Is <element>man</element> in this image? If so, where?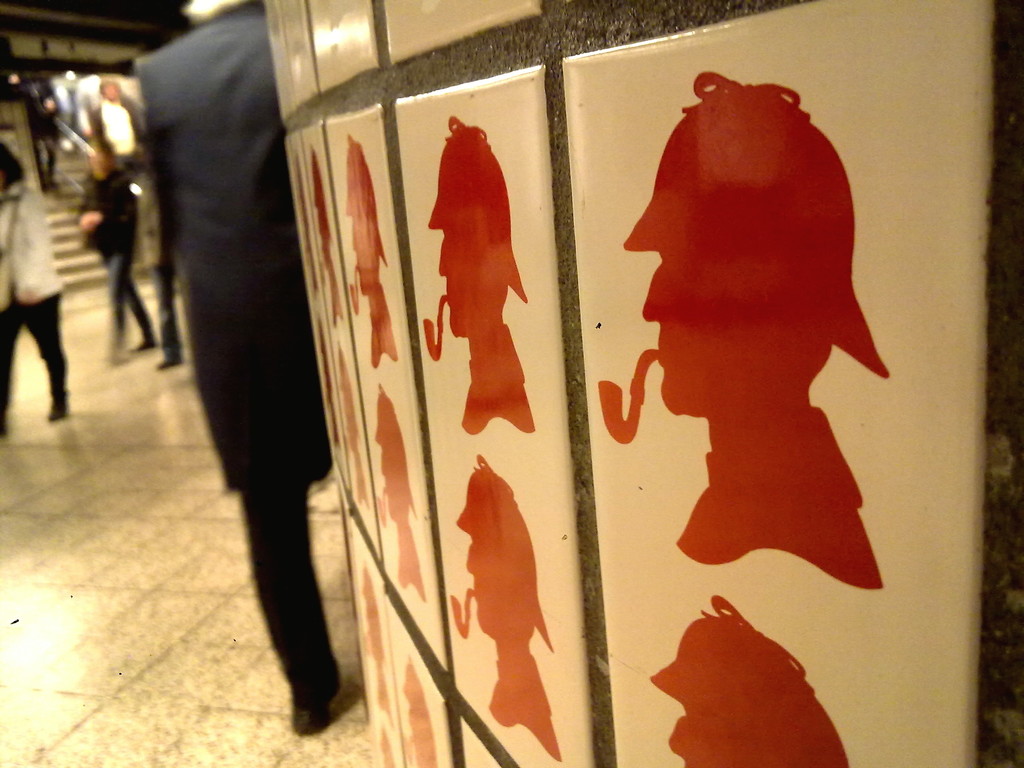
Yes, at crop(453, 448, 562, 762).
